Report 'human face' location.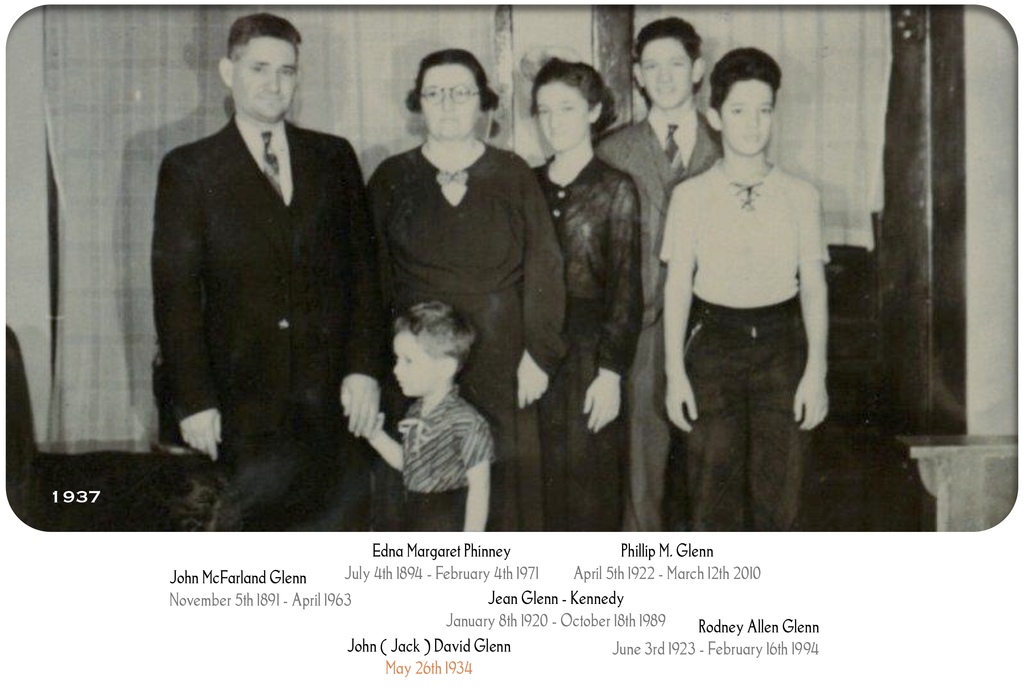
Report: 643/38/692/109.
